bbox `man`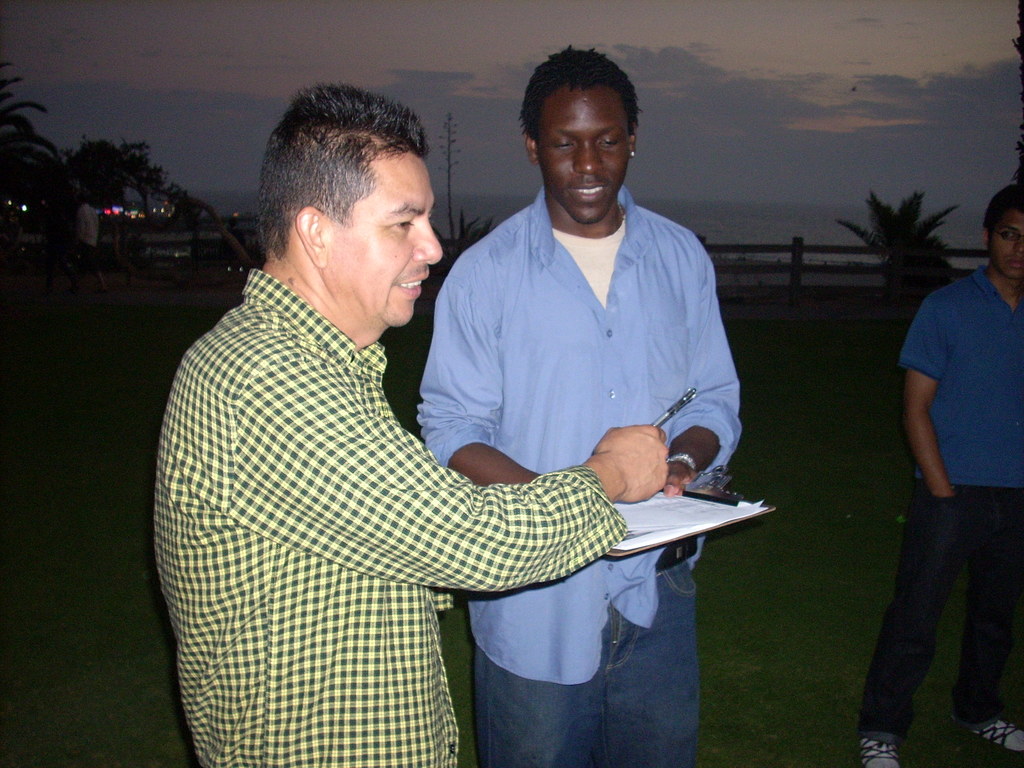
box=[856, 183, 1023, 767]
